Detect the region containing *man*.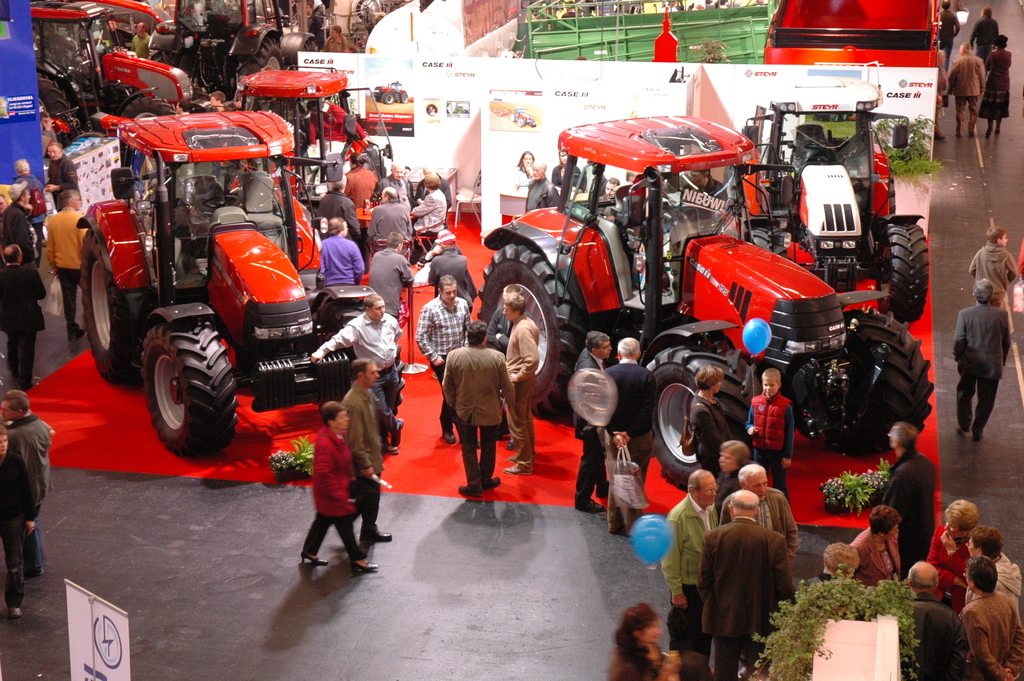
box(0, 384, 58, 580).
